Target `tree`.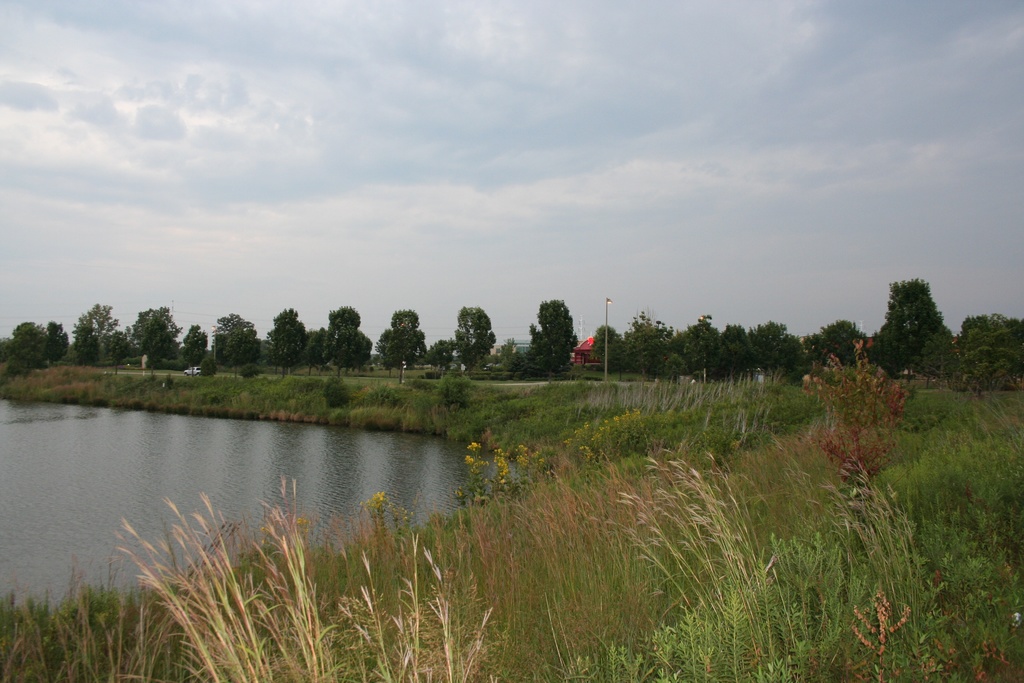
Target region: (794,309,865,372).
